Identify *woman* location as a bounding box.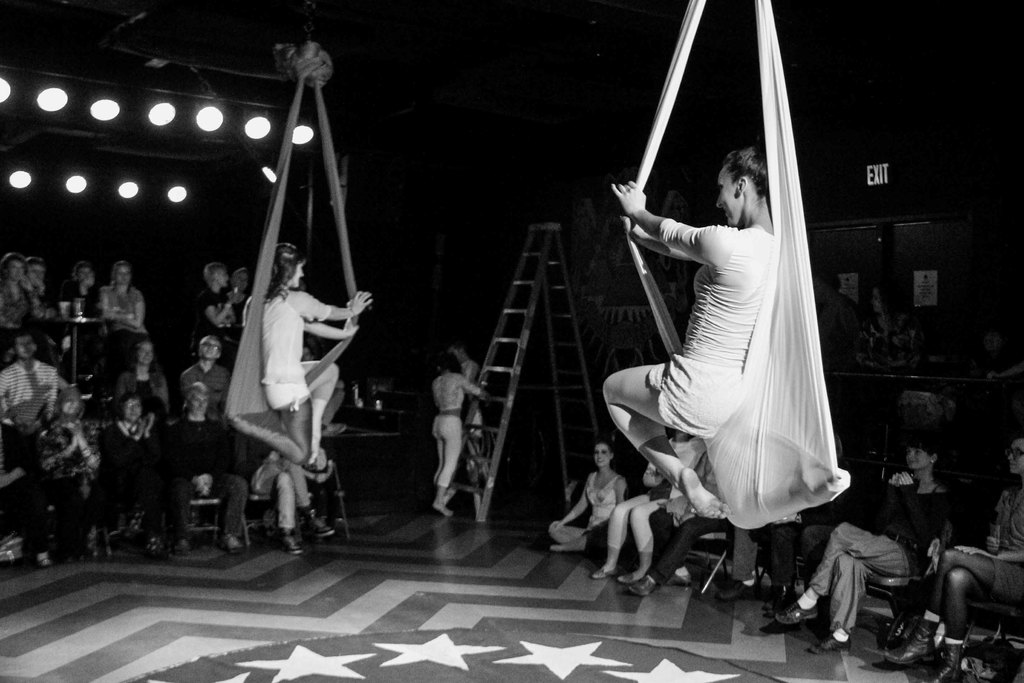
pyautogui.locateOnScreen(195, 256, 232, 358).
